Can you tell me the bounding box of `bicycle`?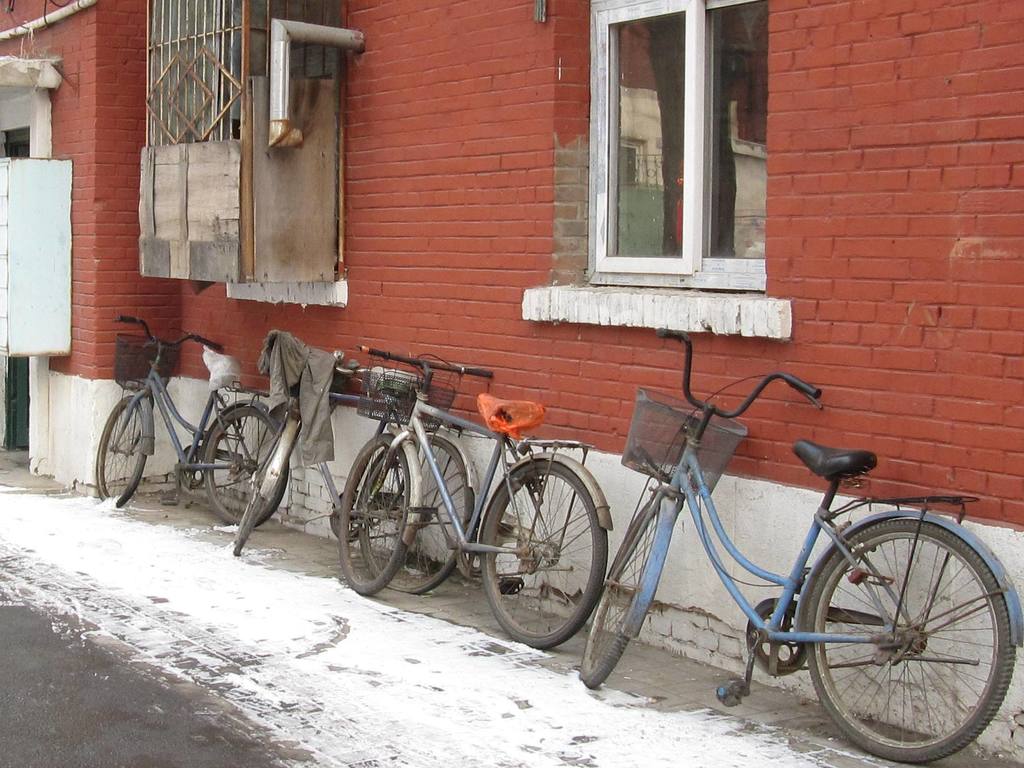
(left=232, top=329, right=481, bottom=594).
